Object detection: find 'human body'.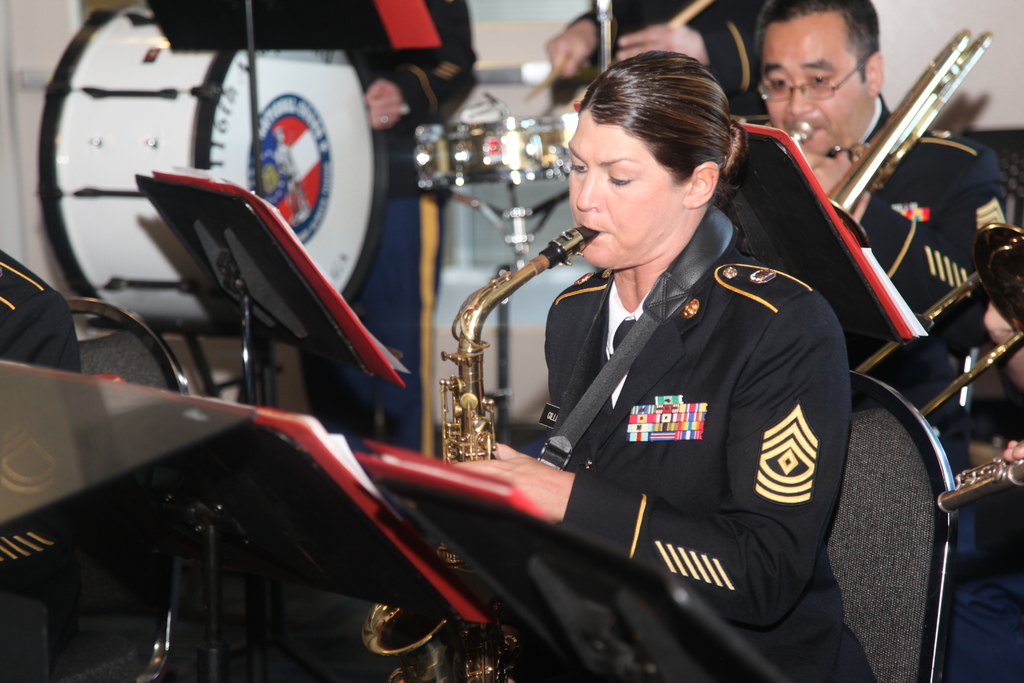
551, 0, 771, 117.
